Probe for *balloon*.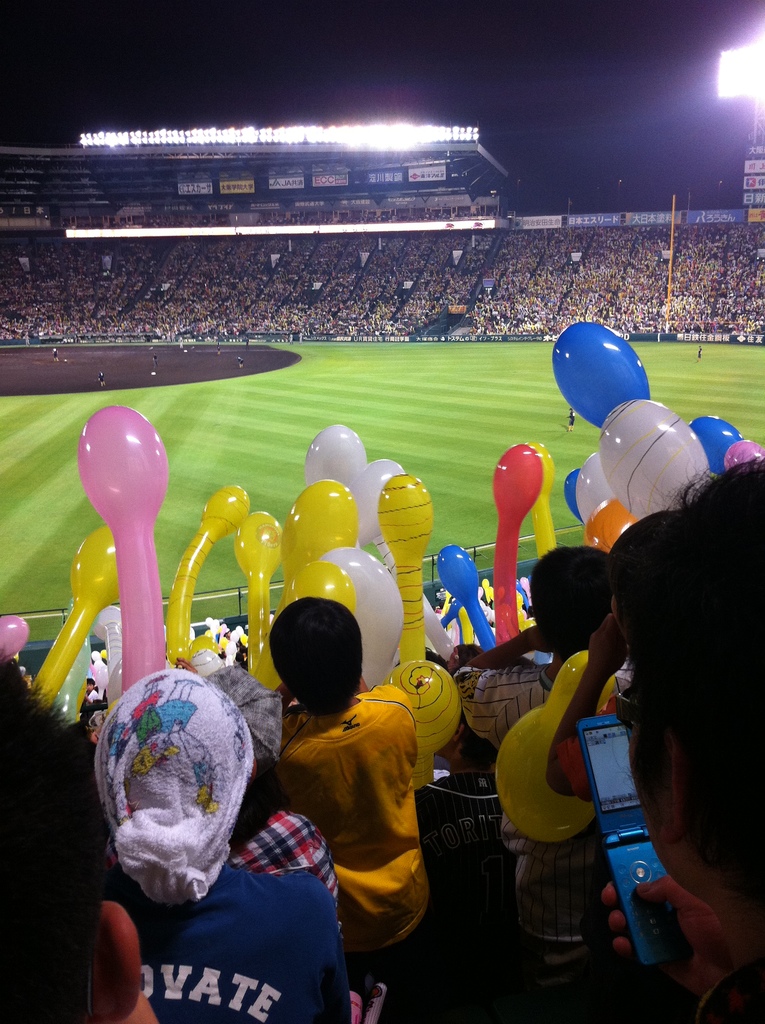
Probe result: 76,407,169,694.
